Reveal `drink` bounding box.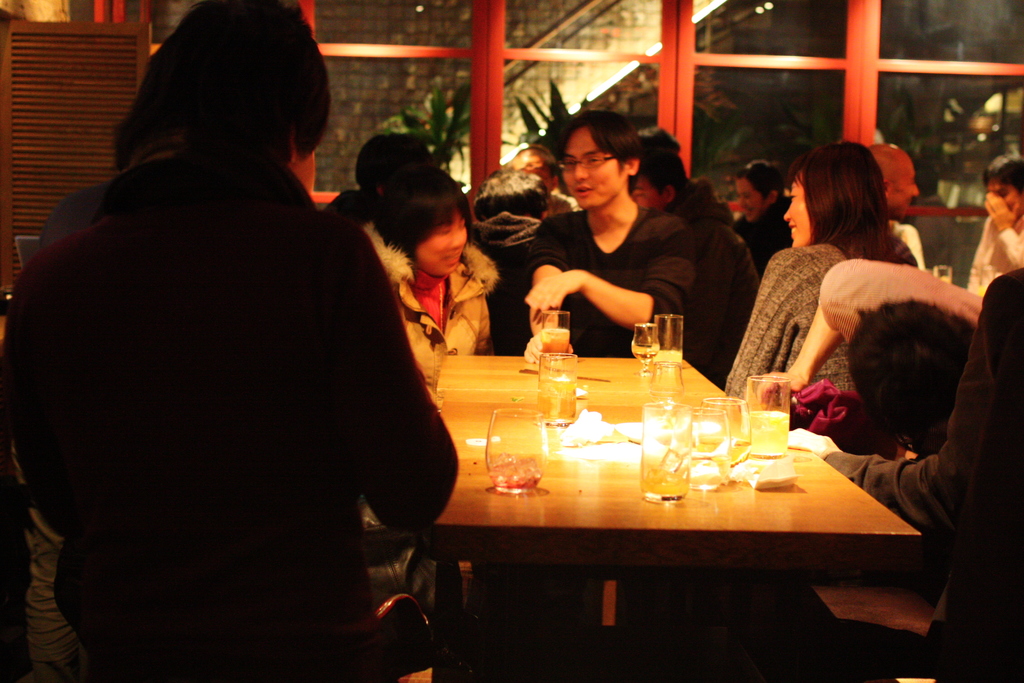
Revealed: box=[929, 265, 950, 279].
